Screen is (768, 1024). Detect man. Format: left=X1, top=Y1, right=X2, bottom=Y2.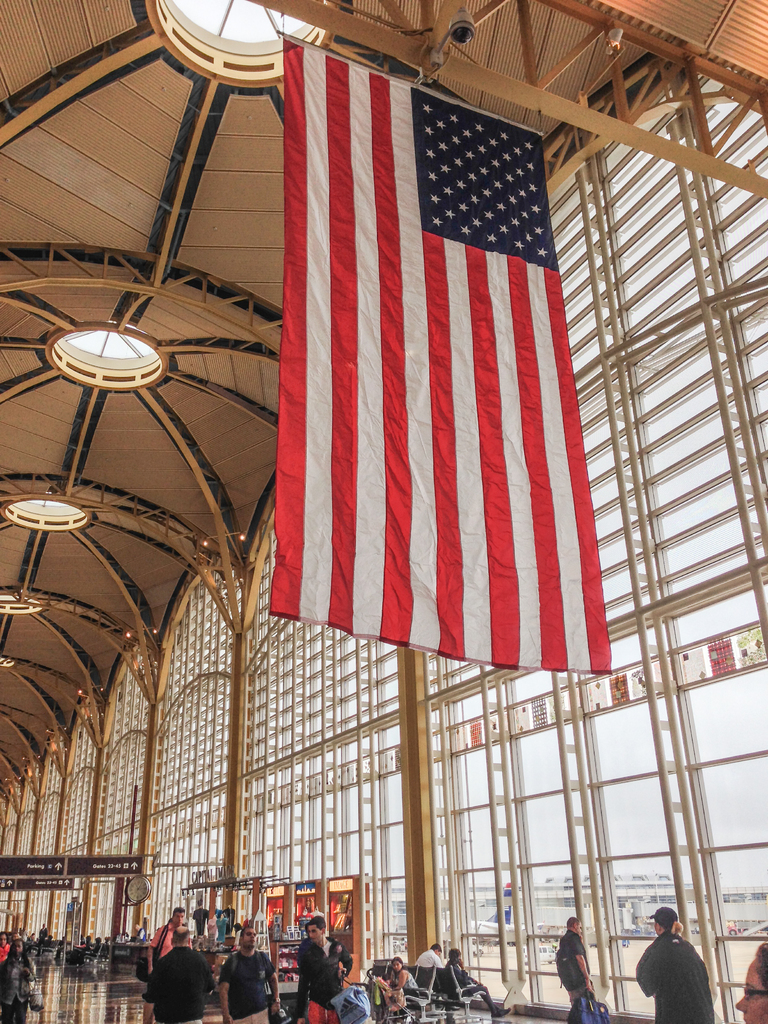
left=136, top=900, right=191, bottom=1023.
